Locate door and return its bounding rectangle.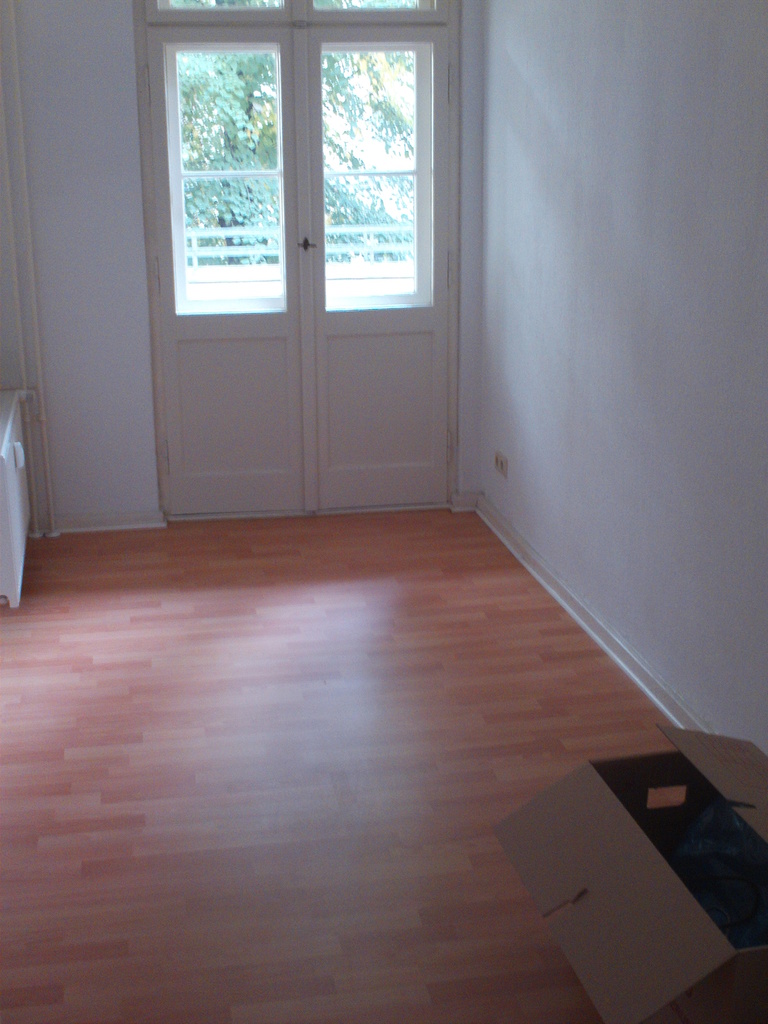
box(149, 22, 446, 511).
